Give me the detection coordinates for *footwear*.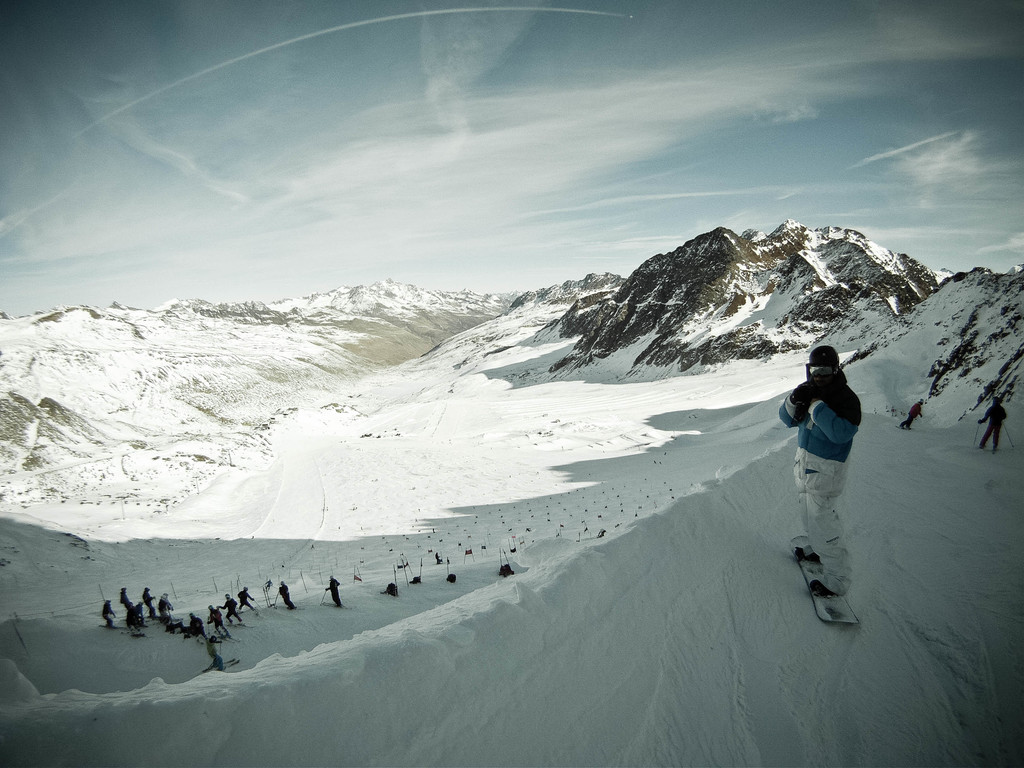
<region>807, 575, 838, 595</region>.
